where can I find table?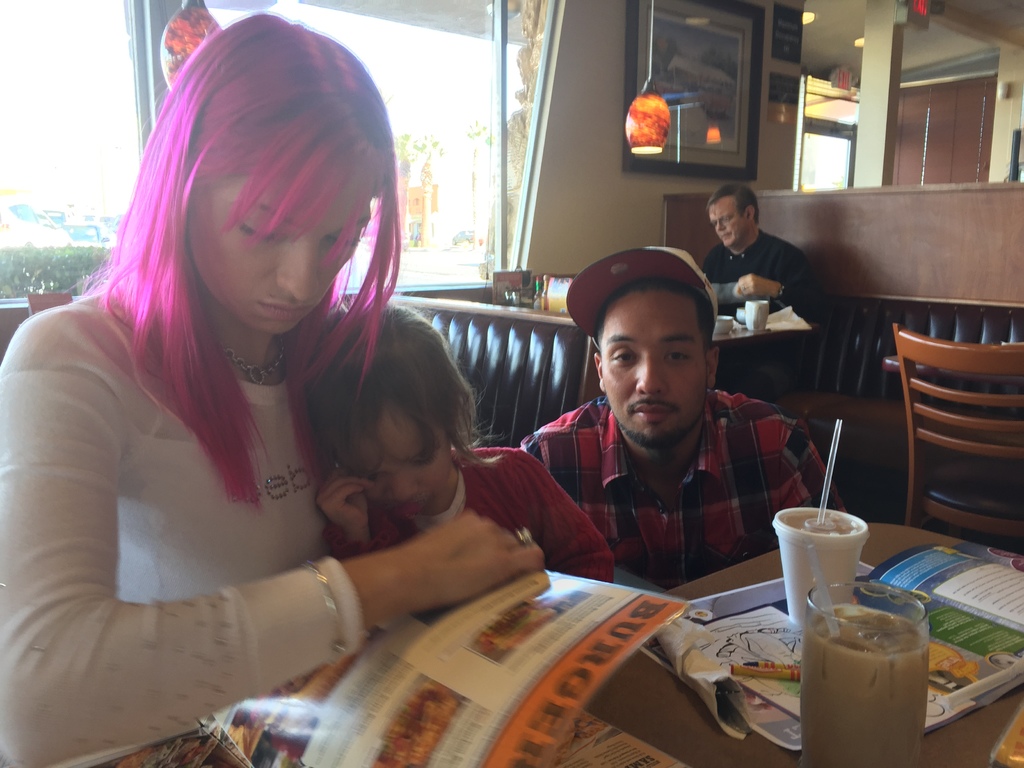
You can find it at {"left": 469, "top": 294, "right": 838, "bottom": 419}.
